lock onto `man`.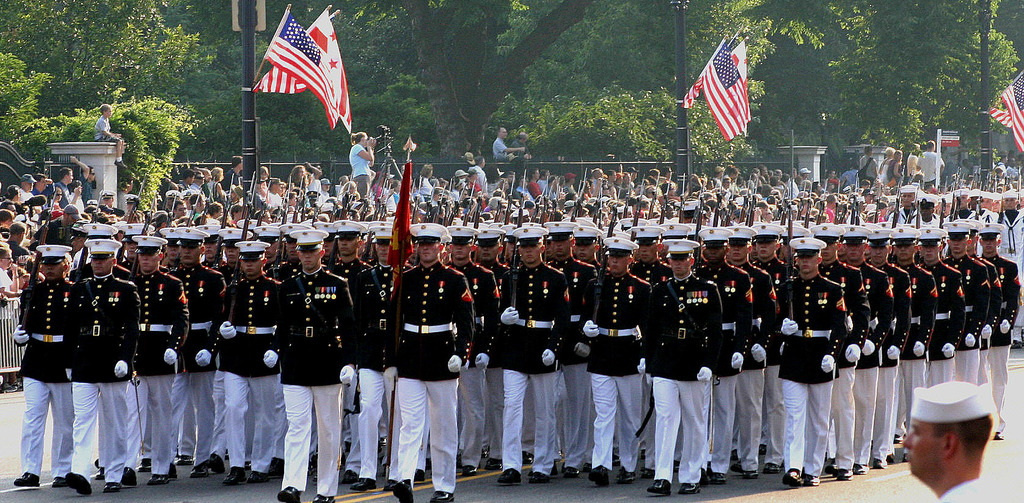
Locked: l=219, t=155, r=243, b=193.
